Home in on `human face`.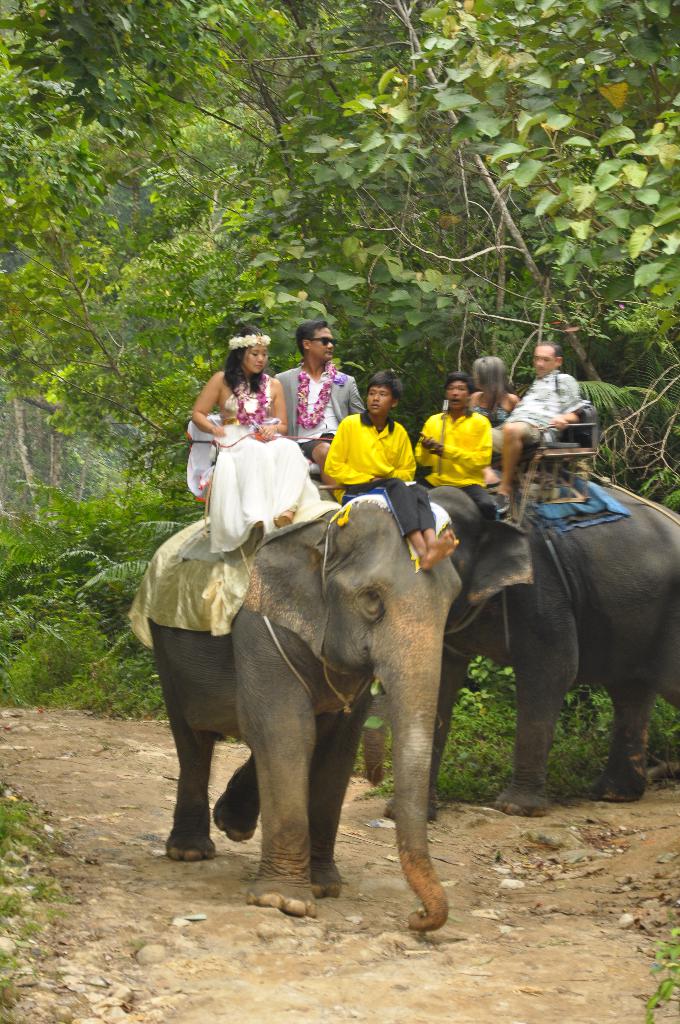
Homed in at 444, 378, 473, 412.
